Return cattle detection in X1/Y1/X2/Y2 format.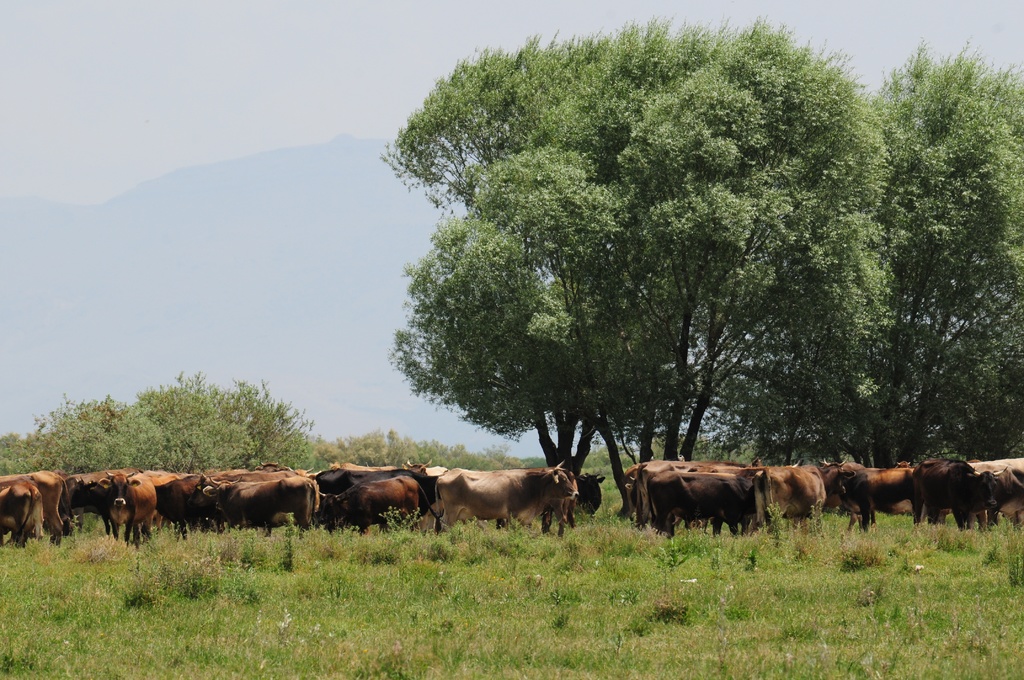
579/472/605/517.
